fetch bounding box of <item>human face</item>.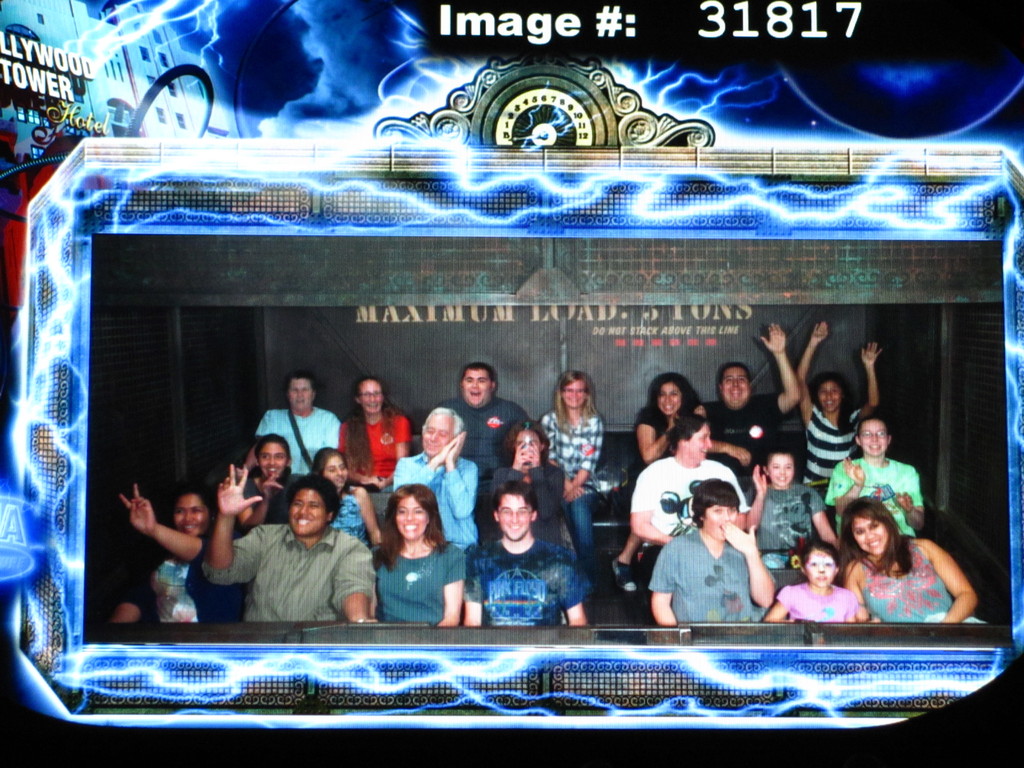
Bbox: [421,412,452,455].
